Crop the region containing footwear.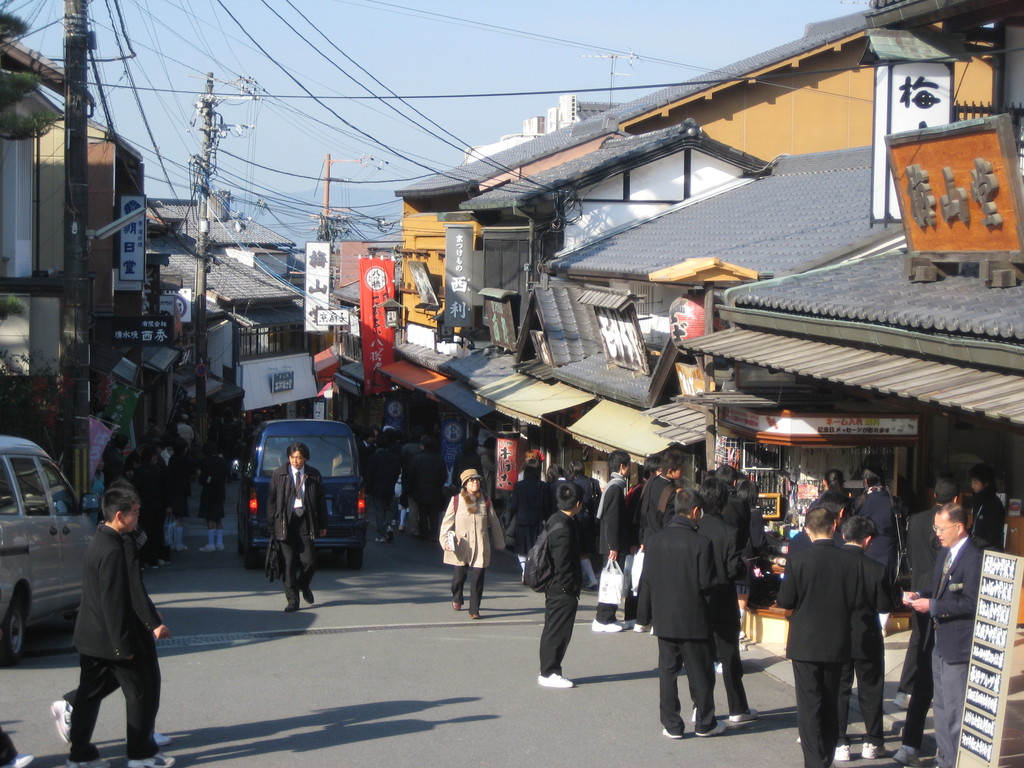
Crop region: Rect(452, 600, 461, 613).
